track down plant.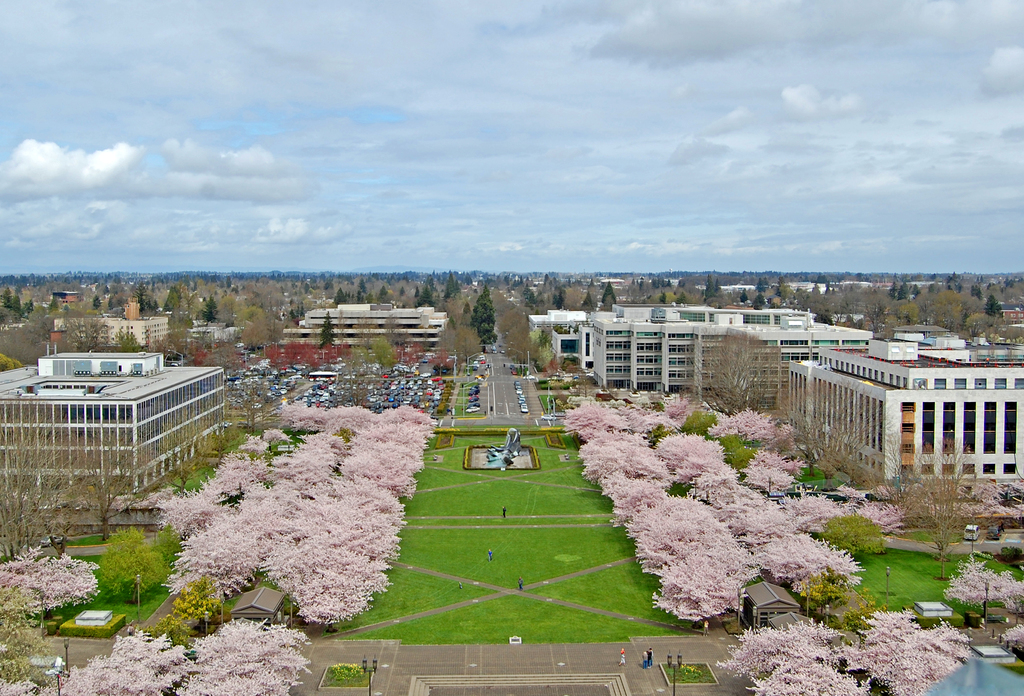
Tracked to x1=689, y1=396, x2=731, y2=433.
